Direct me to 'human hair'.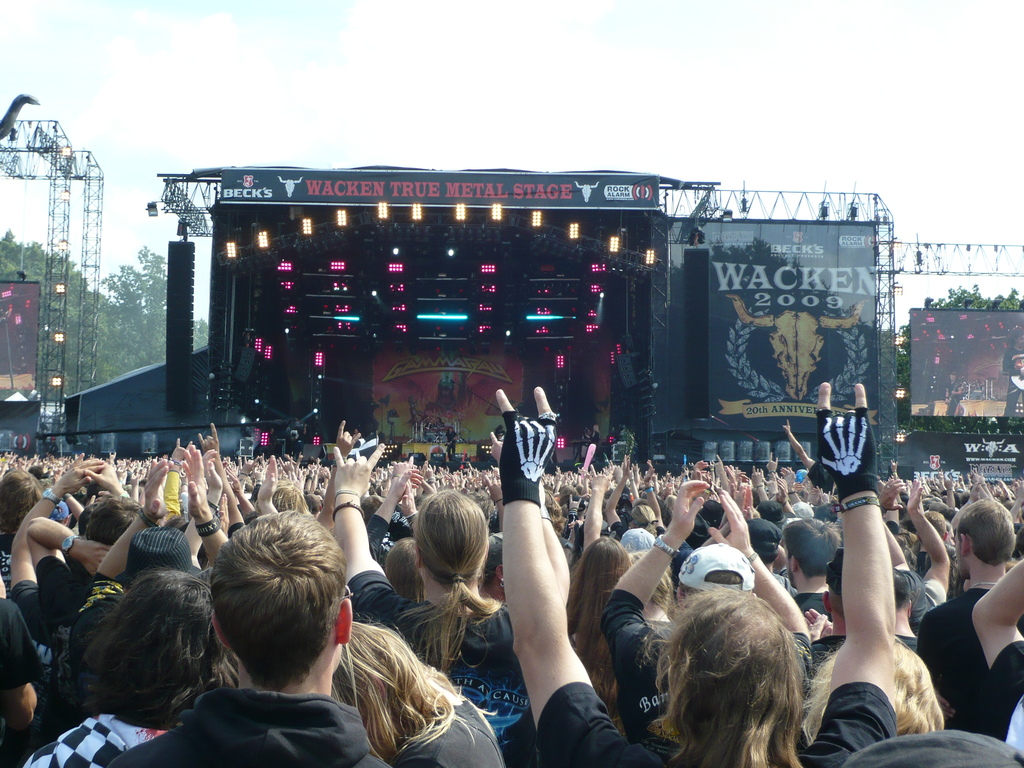
Direction: 479, 536, 500, 593.
